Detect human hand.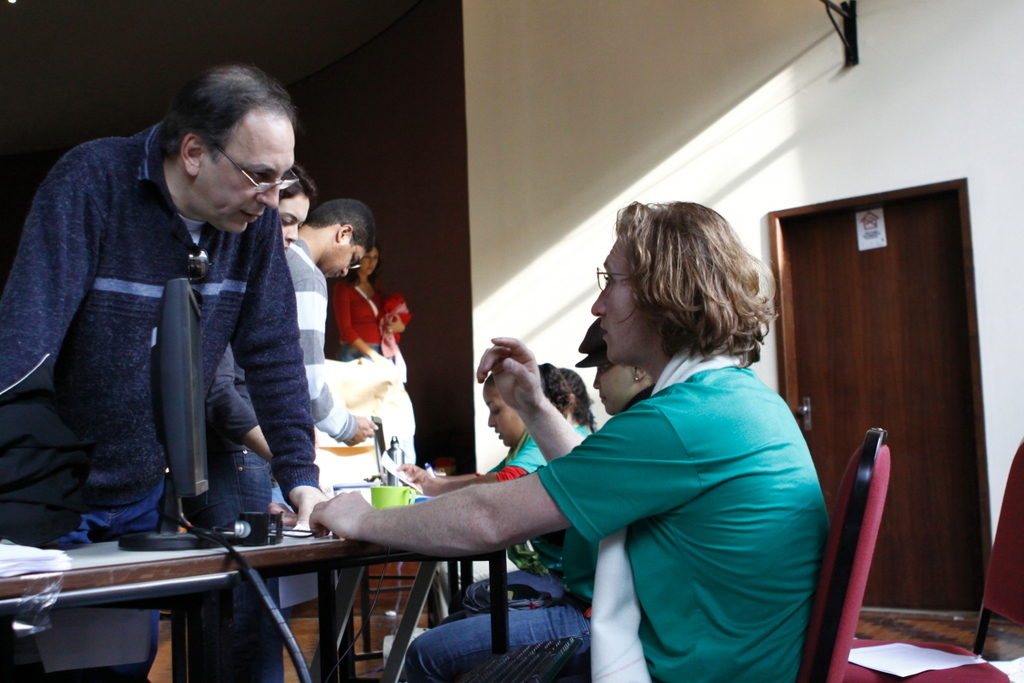
Detected at detection(420, 476, 449, 499).
